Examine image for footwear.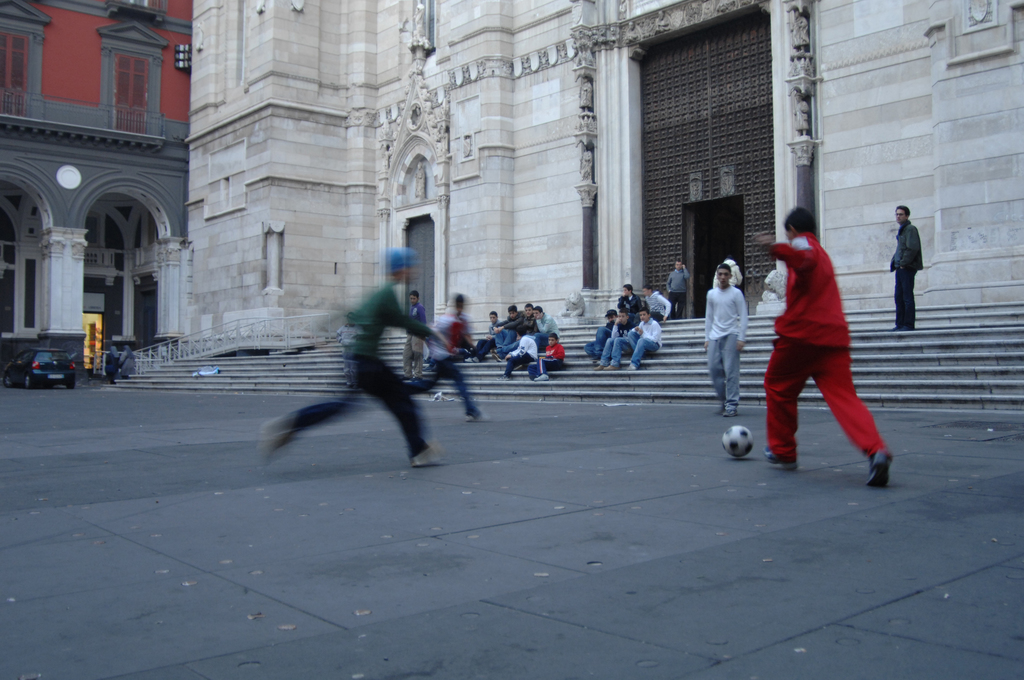
Examination result: BBox(595, 363, 619, 371).
